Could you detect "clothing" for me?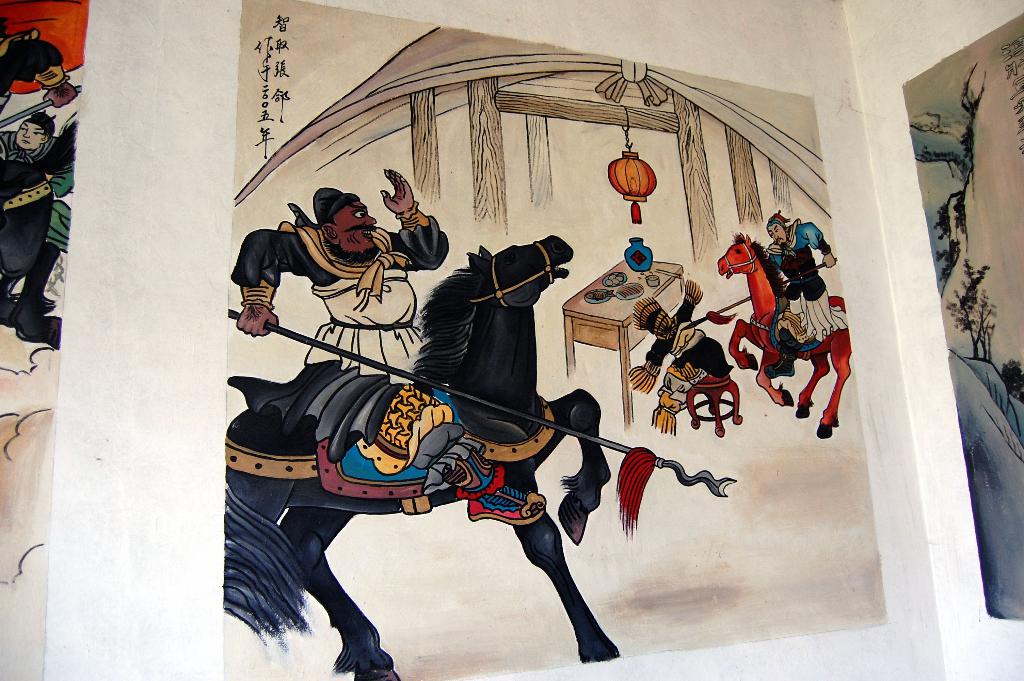
Detection result: region(0, 35, 61, 114).
